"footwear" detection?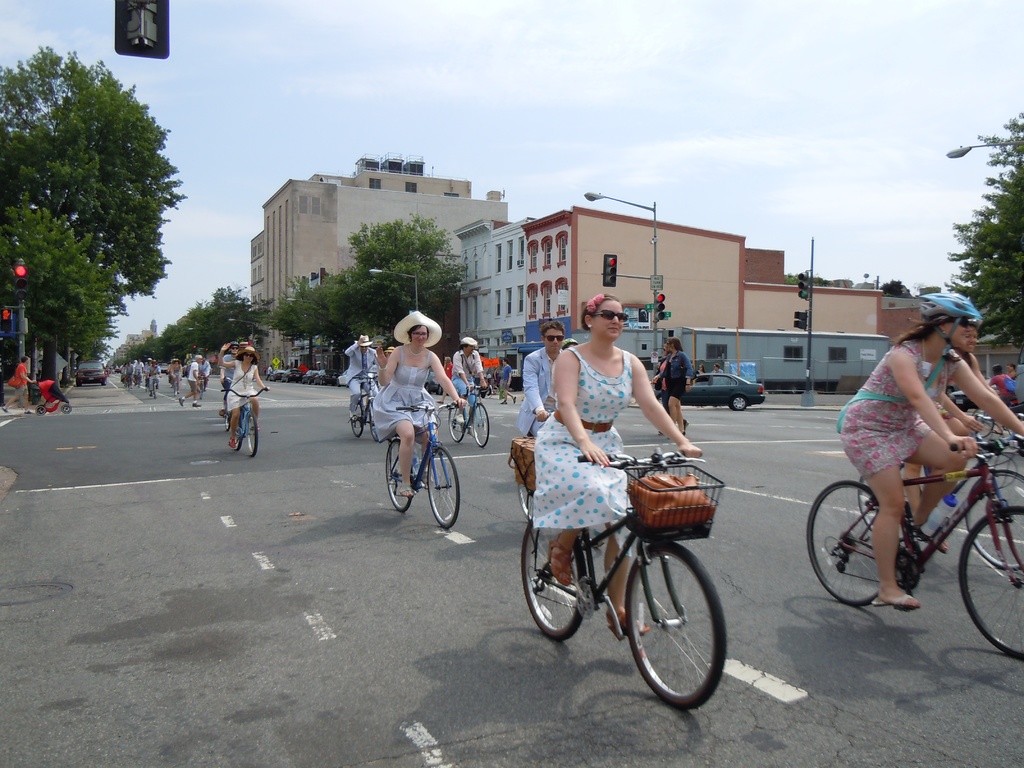
l=222, t=436, r=239, b=451
